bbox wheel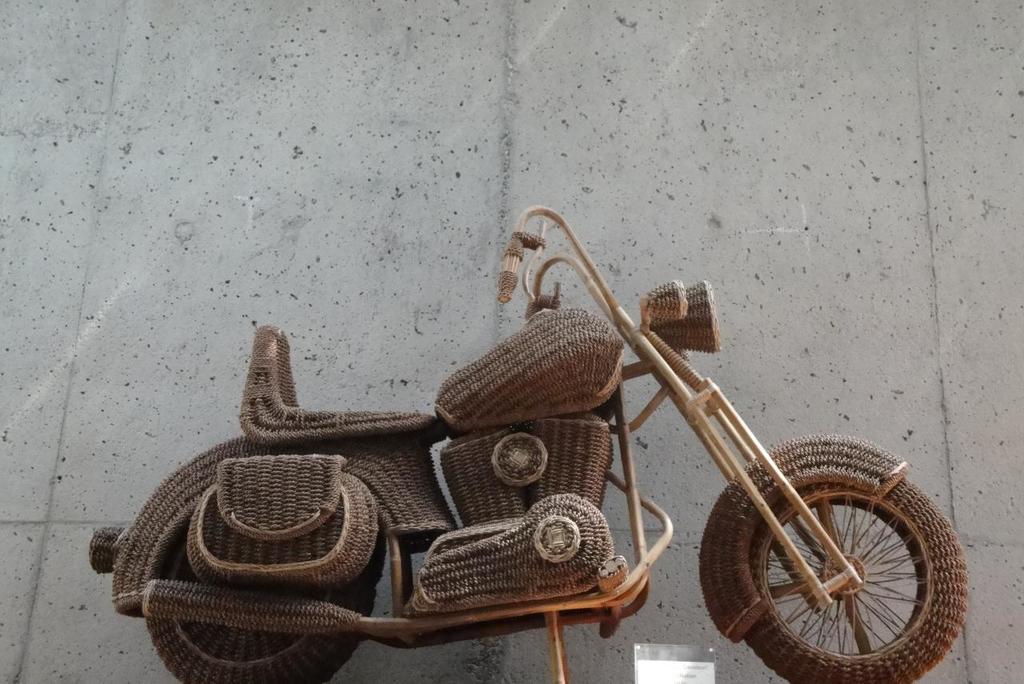
<box>143,527,385,683</box>
